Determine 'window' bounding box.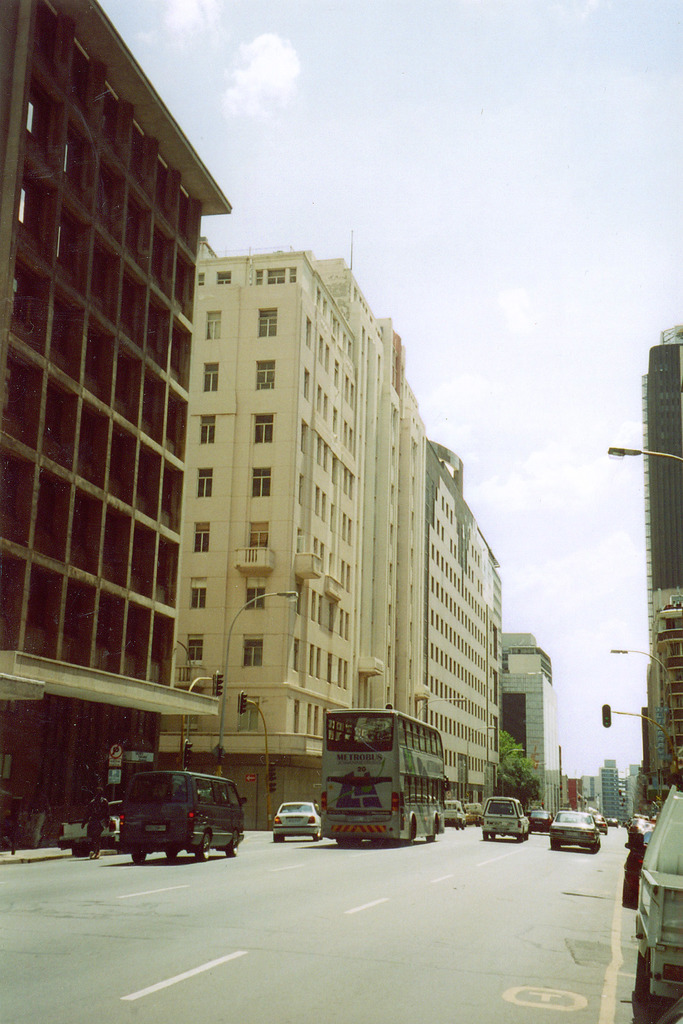
Determined: Rect(198, 272, 207, 285).
